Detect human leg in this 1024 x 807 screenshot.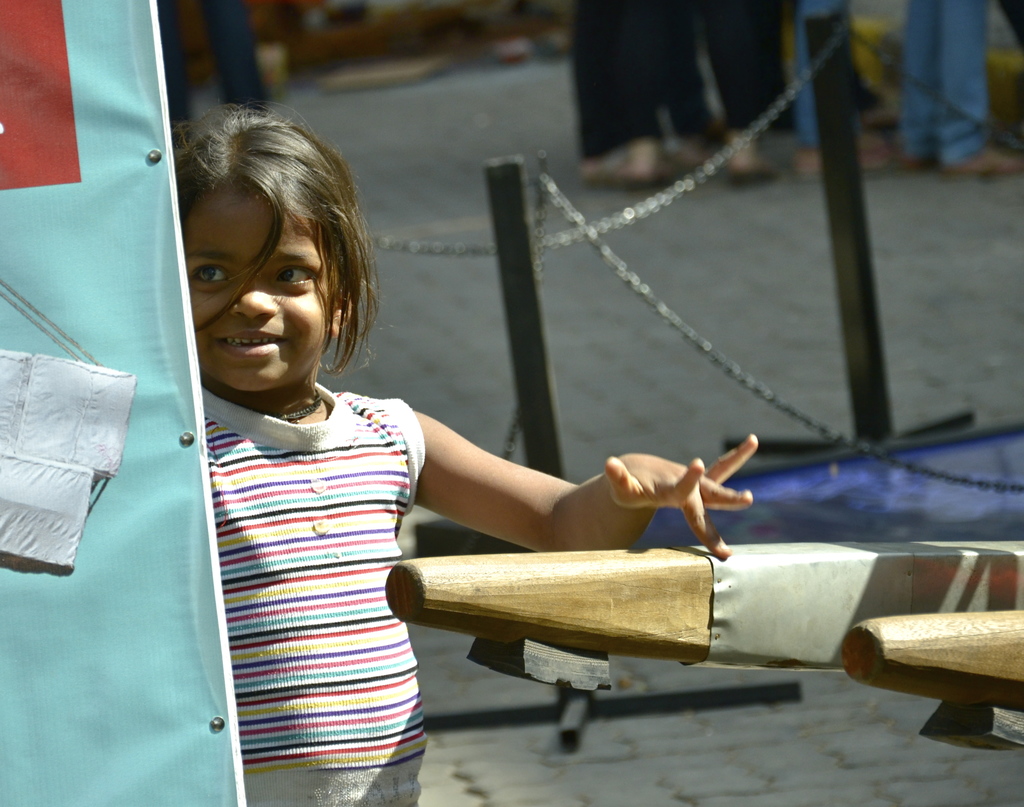
Detection: Rect(579, 0, 668, 188).
